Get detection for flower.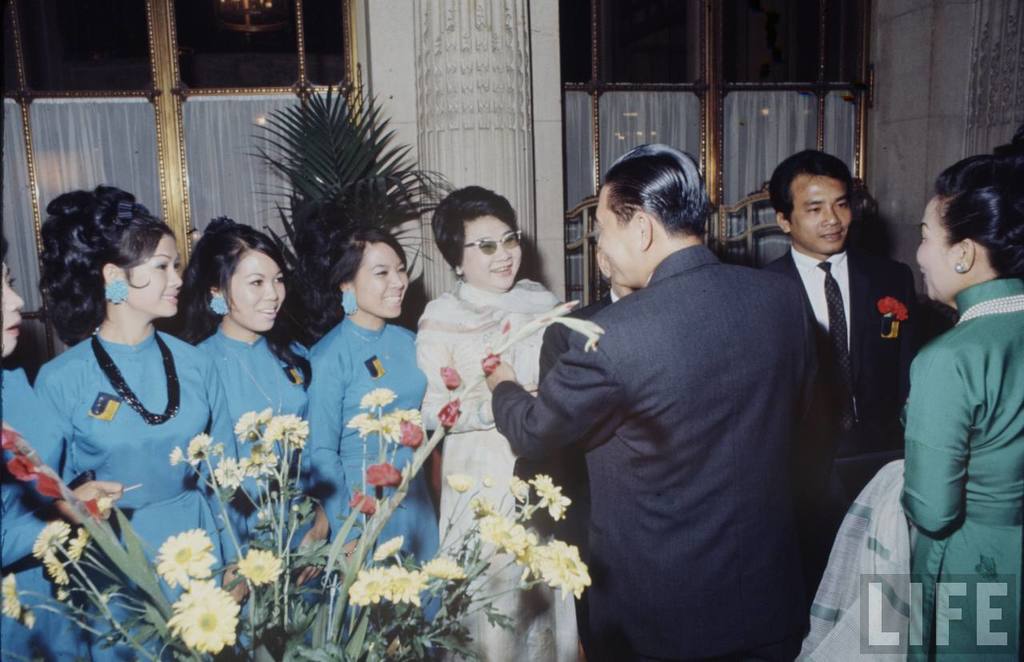
Detection: locate(88, 498, 99, 520).
